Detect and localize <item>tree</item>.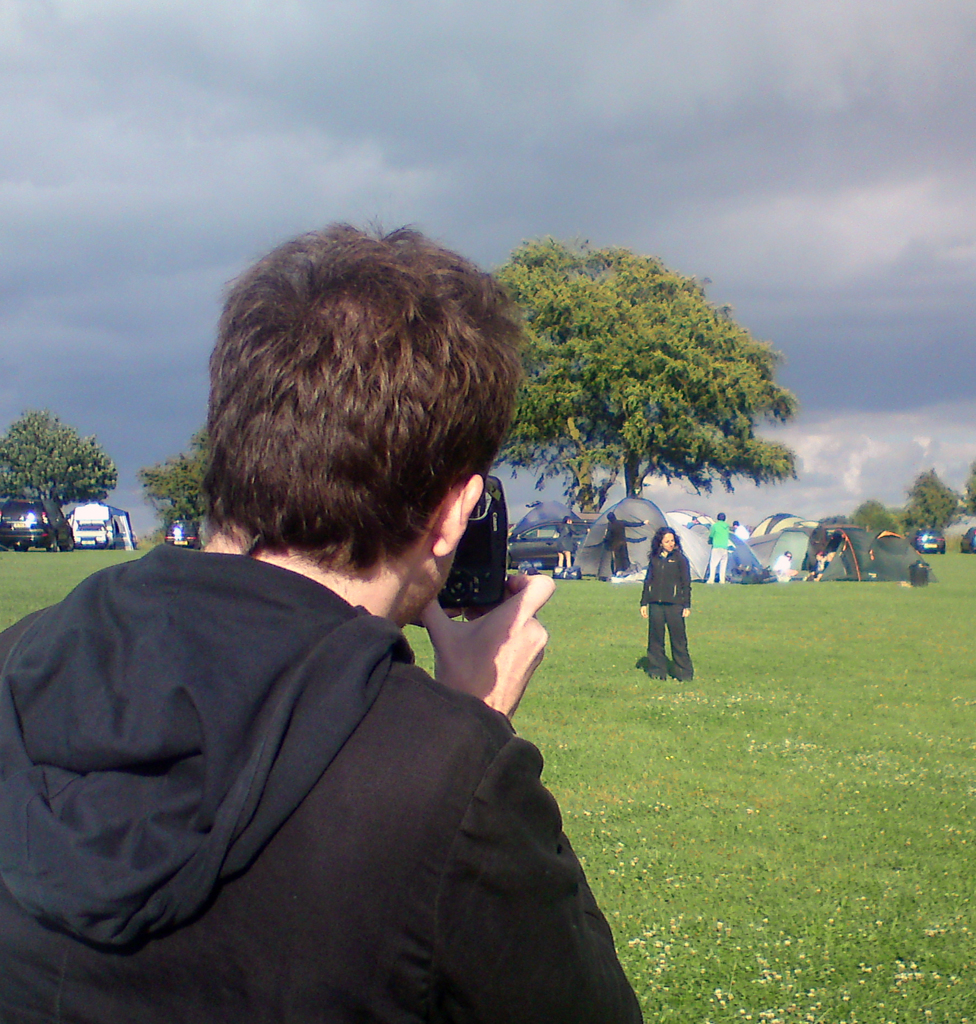
Localized at rect(482, 234, 806, 517).
